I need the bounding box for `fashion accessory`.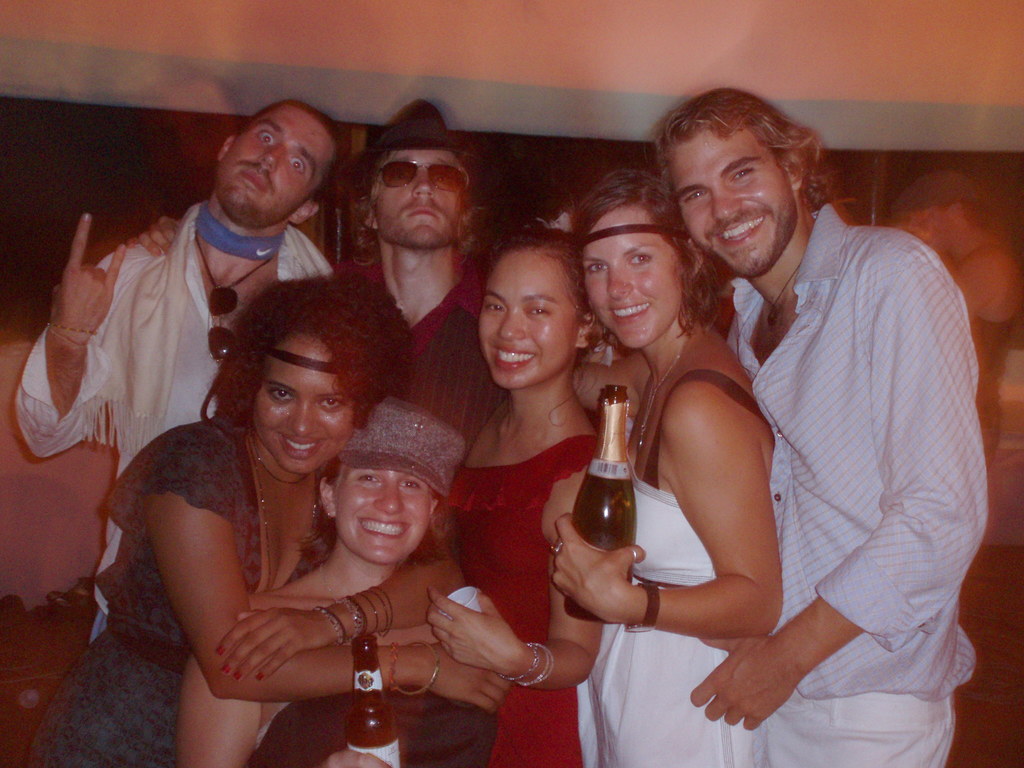
Here it is: BBox(263, 344, 340, 379).
